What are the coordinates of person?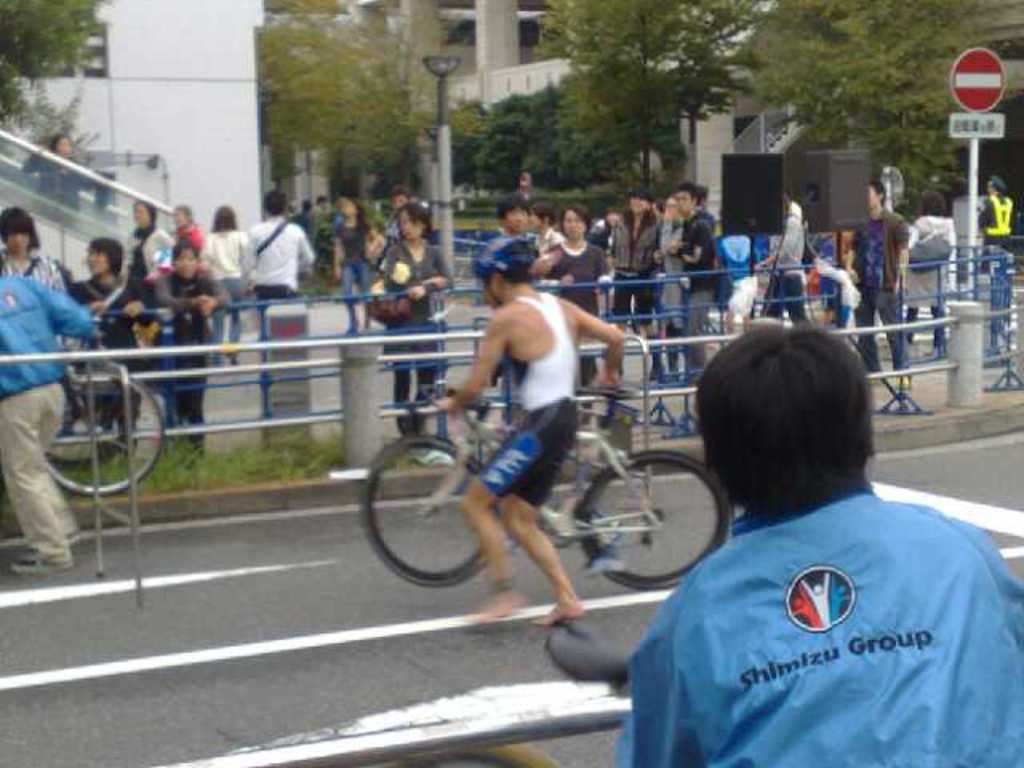
select_region(891, 186, 954, 360).
